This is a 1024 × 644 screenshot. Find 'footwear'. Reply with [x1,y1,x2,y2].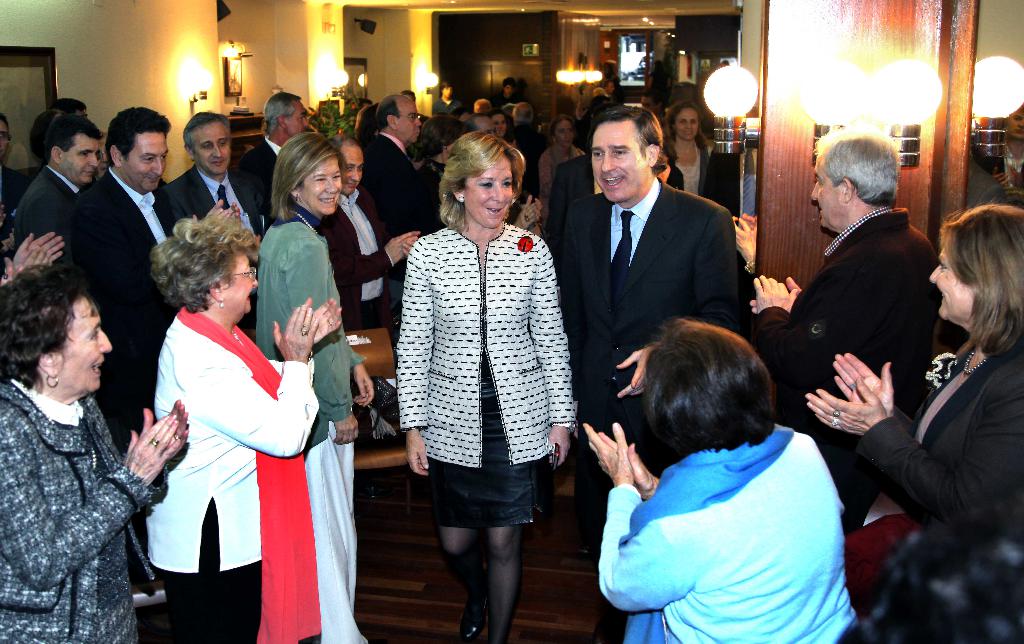
[579,531,598,554].
